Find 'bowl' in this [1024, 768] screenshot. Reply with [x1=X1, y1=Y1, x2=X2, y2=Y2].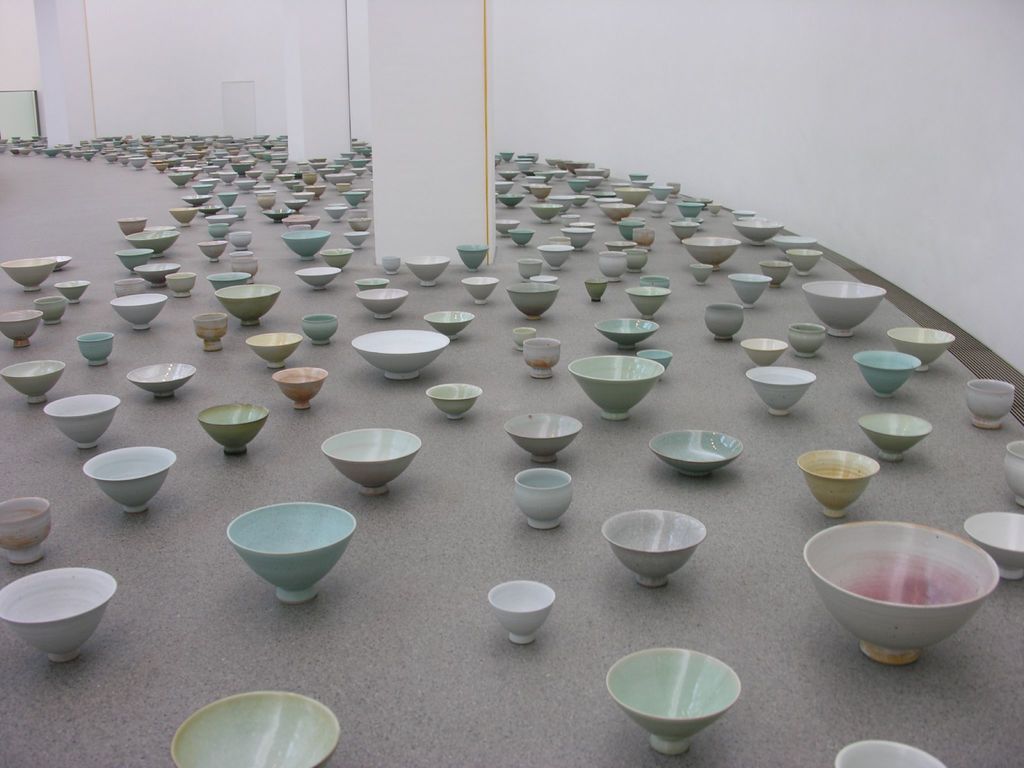
[x1=263, y1=208, x2=293, y2=224].
